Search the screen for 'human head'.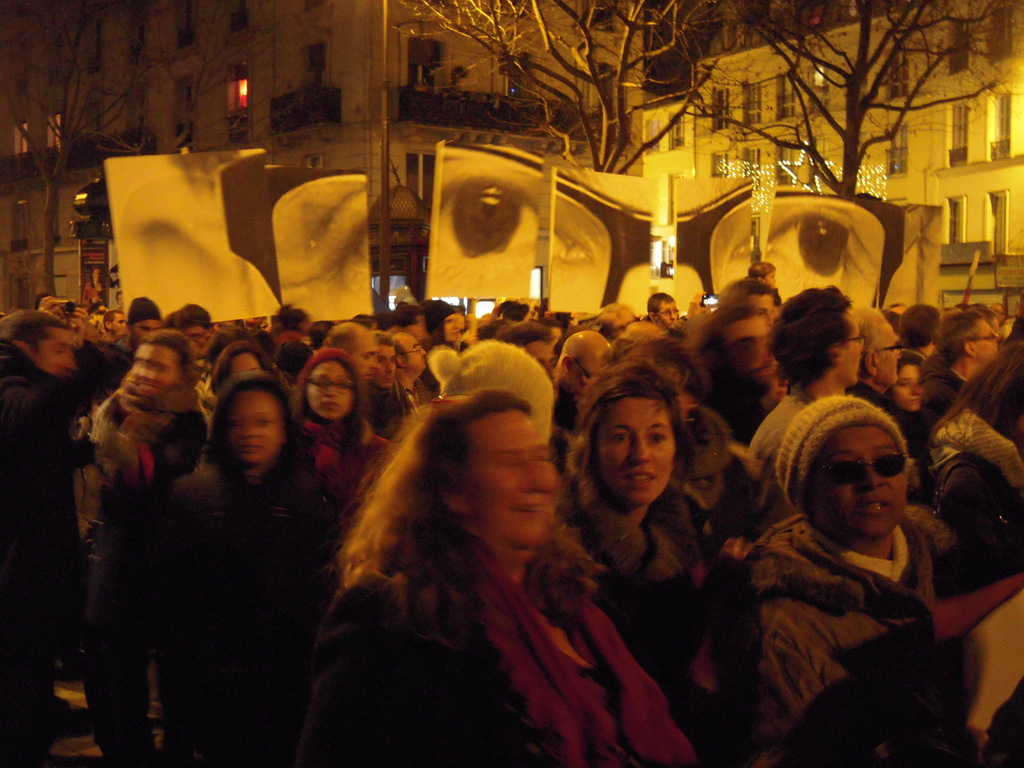
Found at [x1=851, y1=307, x2=902, y2=385].
